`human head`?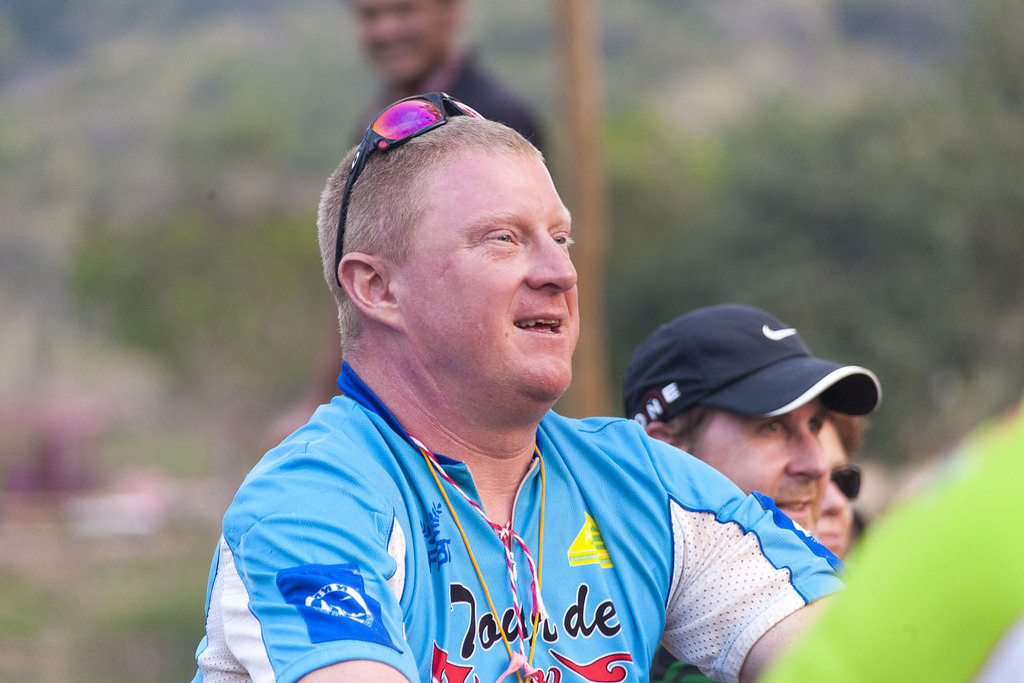
x1=811, y1=415, x2=856, y2=550
